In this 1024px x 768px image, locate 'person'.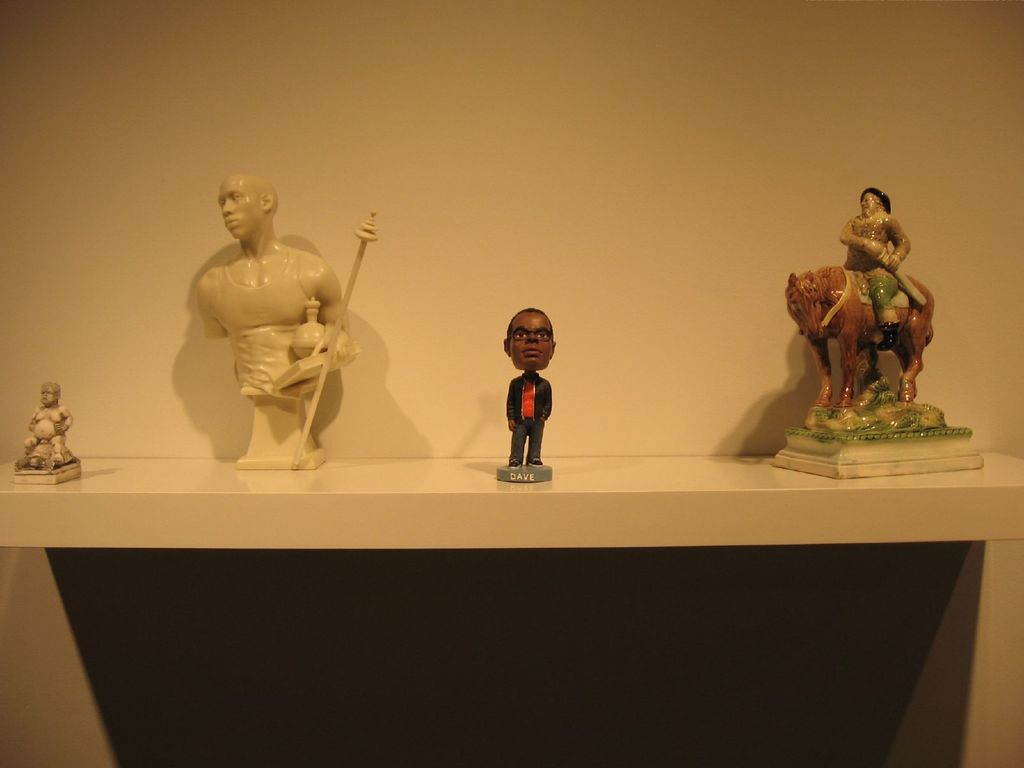
Bounding box: (x1=26, y1=380, x2=72, y2=460).
